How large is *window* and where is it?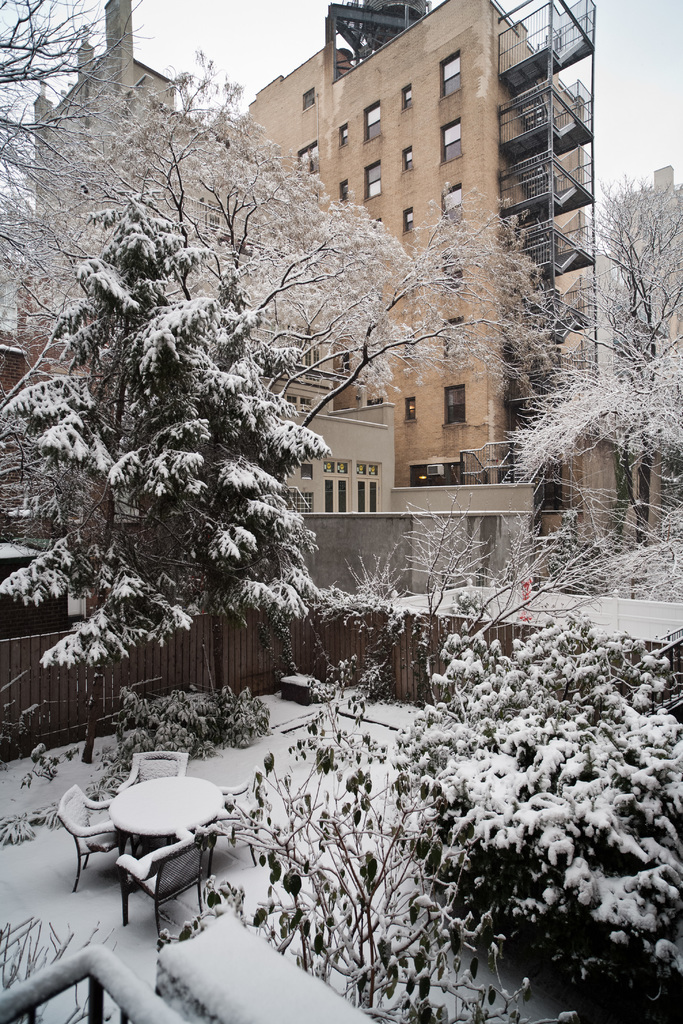
Bounding box: bbox(436, 120, 463, 161).
